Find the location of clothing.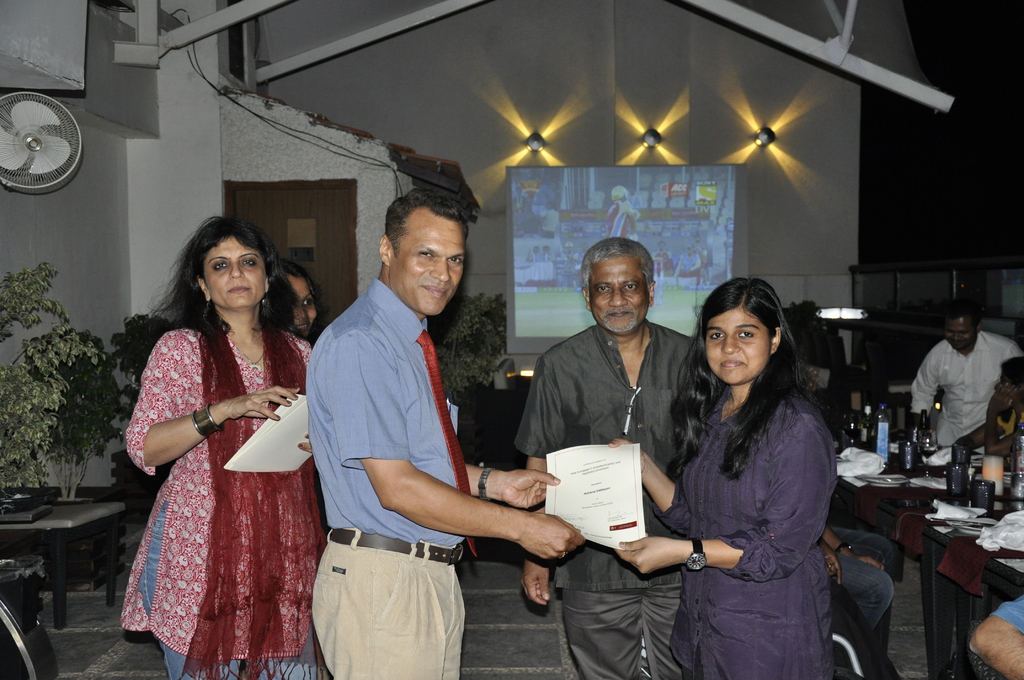
Location: box=[514, 320, 698, 679].
